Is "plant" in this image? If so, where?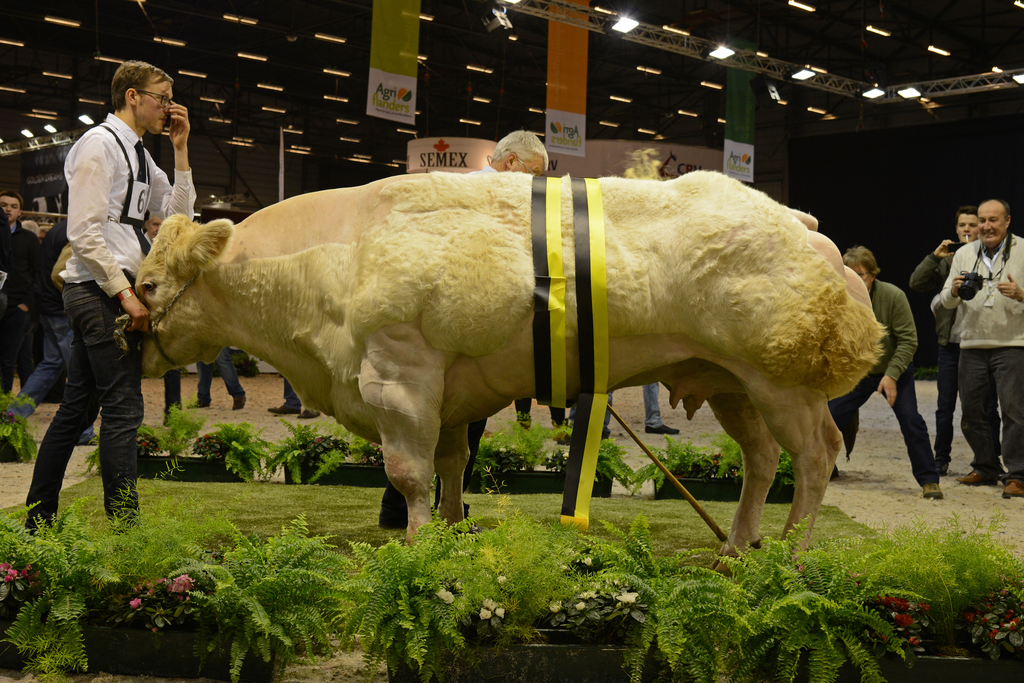
Yes, at <region>276, 414, 371, 472</region>.
